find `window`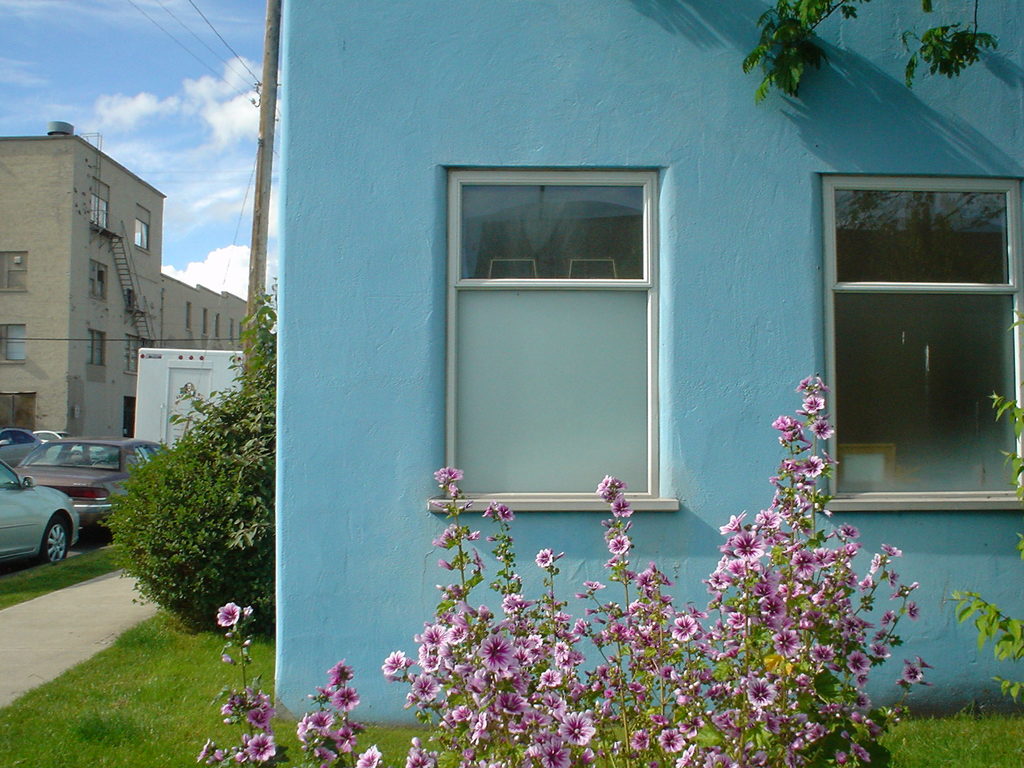
123, 335, 155, 374
